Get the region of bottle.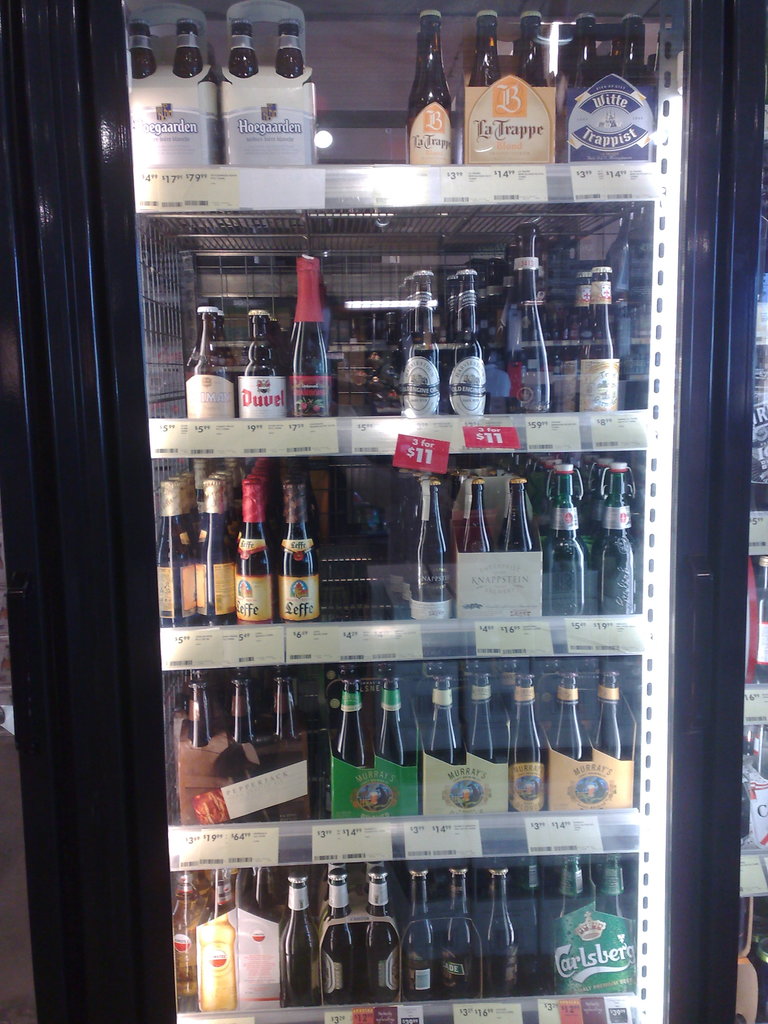
<box>169,862,204,1000</box>.
